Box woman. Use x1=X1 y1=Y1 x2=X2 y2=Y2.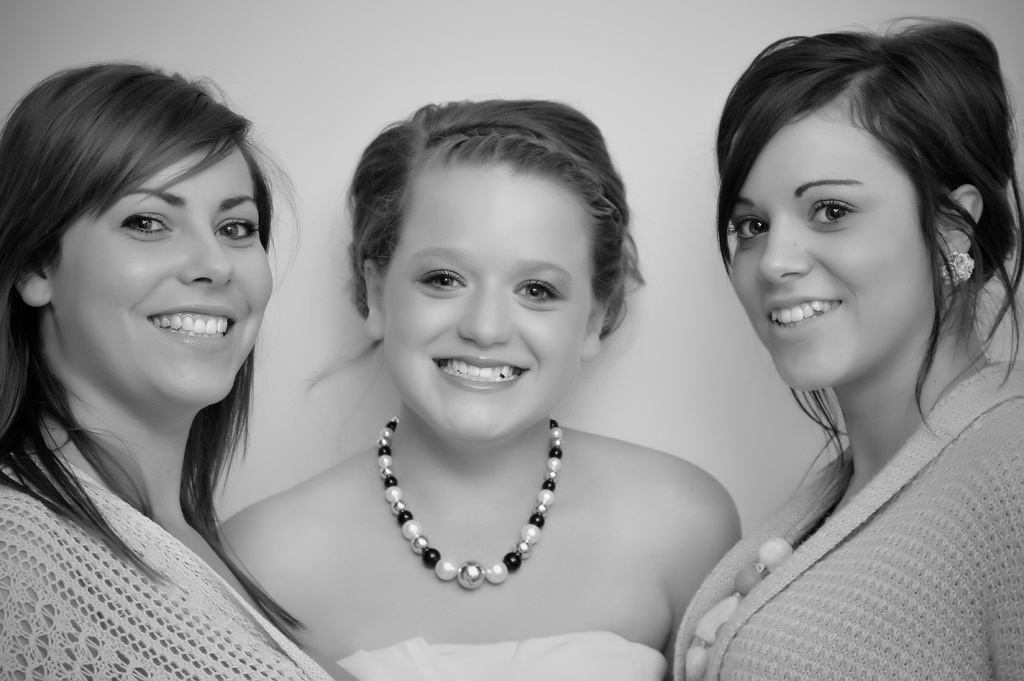
x1=587 y1=0 x2=996 y2=680.
